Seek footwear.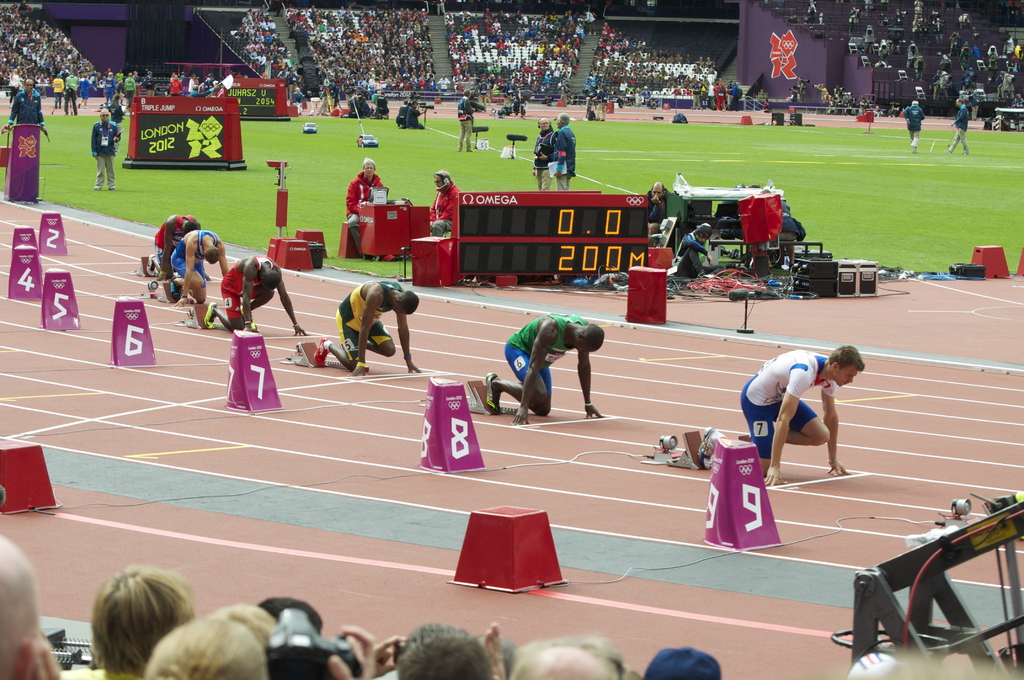
{"left": 148, "top": 255, "right": 157, "bottom": 278}.
